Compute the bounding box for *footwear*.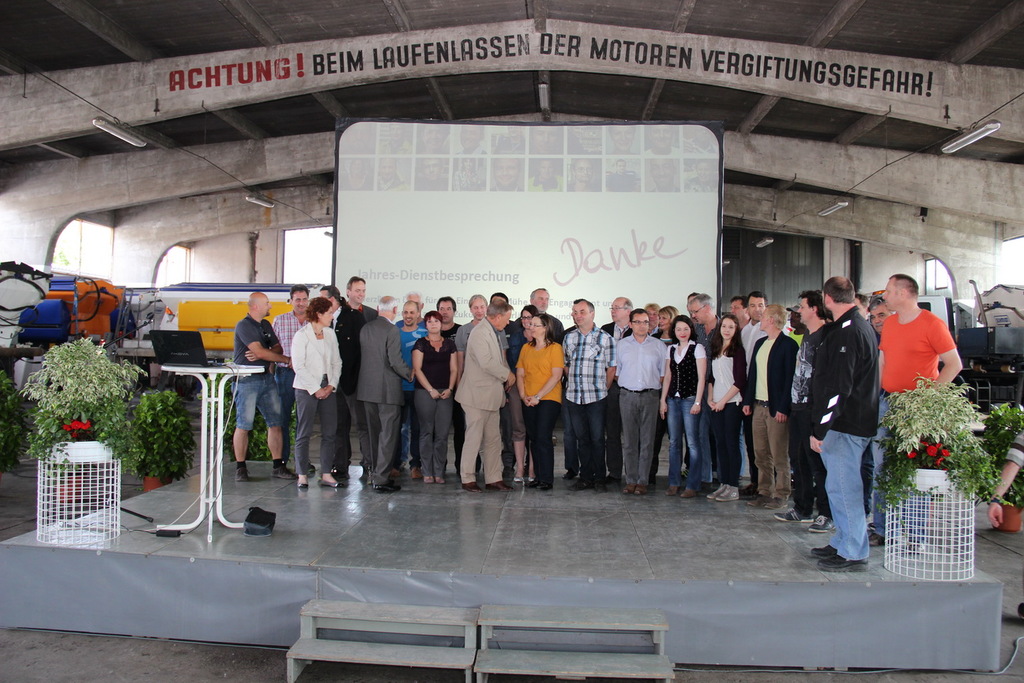
box=[623, 481, 649, 493].
